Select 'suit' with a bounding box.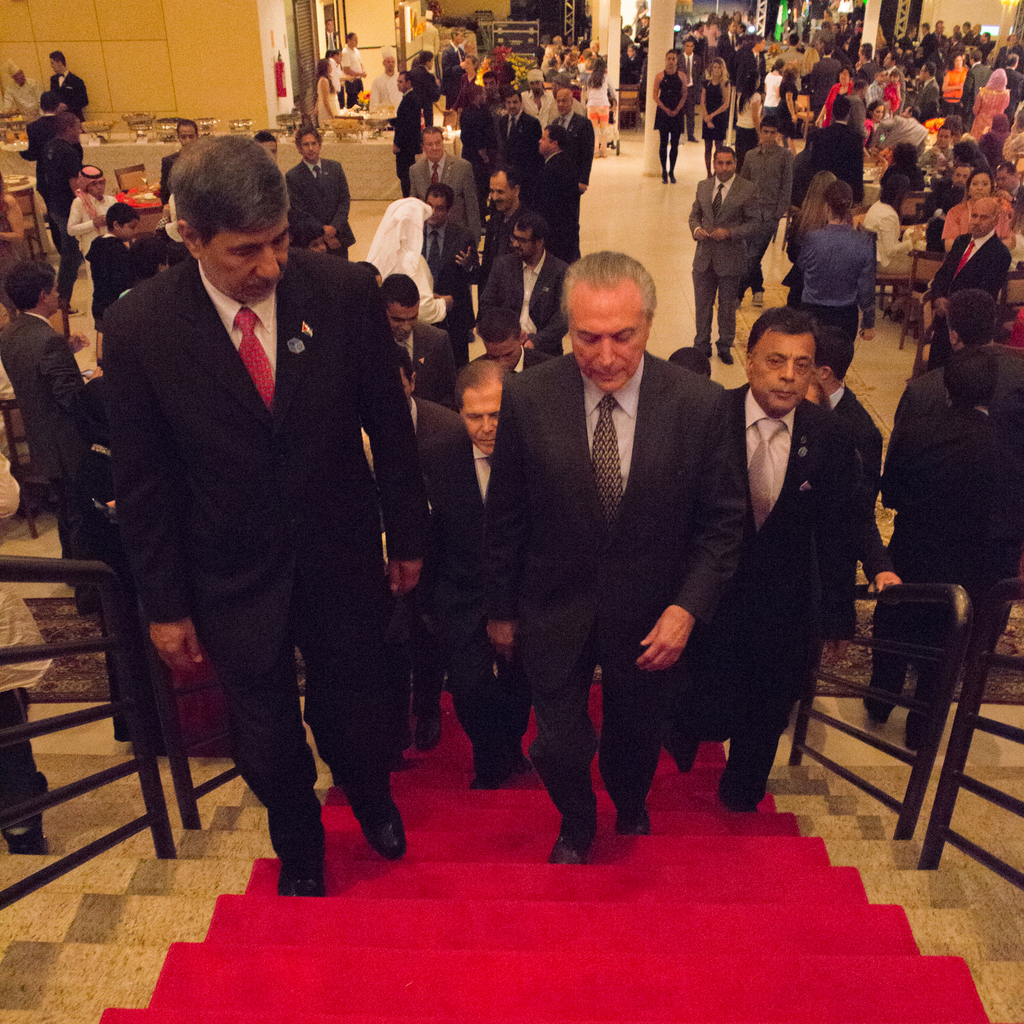
(678, 56, 701, 134).
